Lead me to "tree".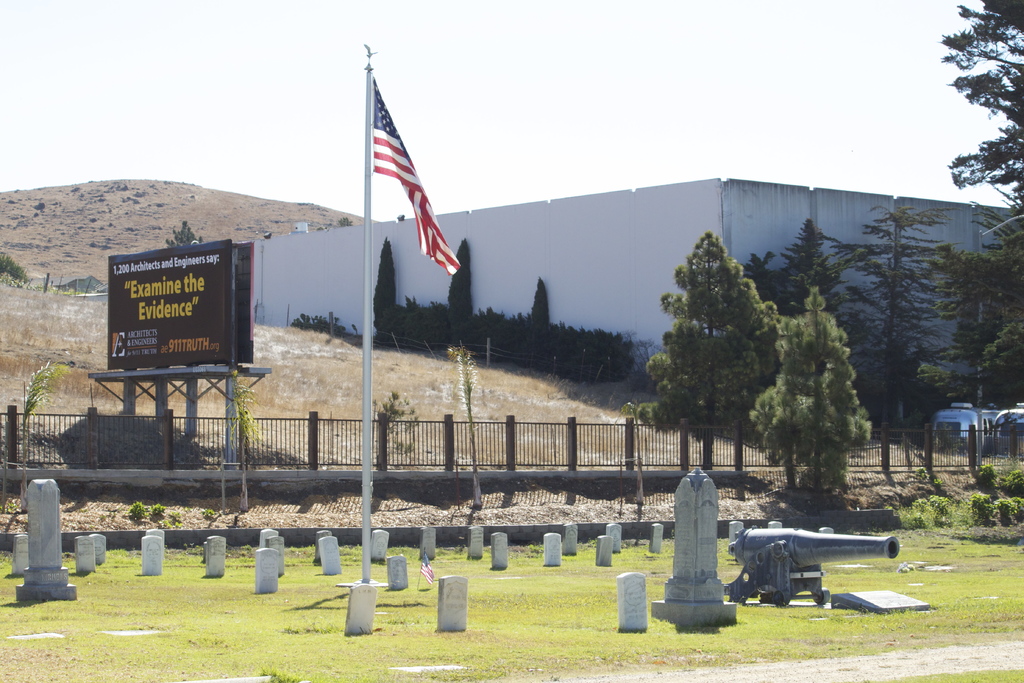
Lead to 637/236/785/486.
